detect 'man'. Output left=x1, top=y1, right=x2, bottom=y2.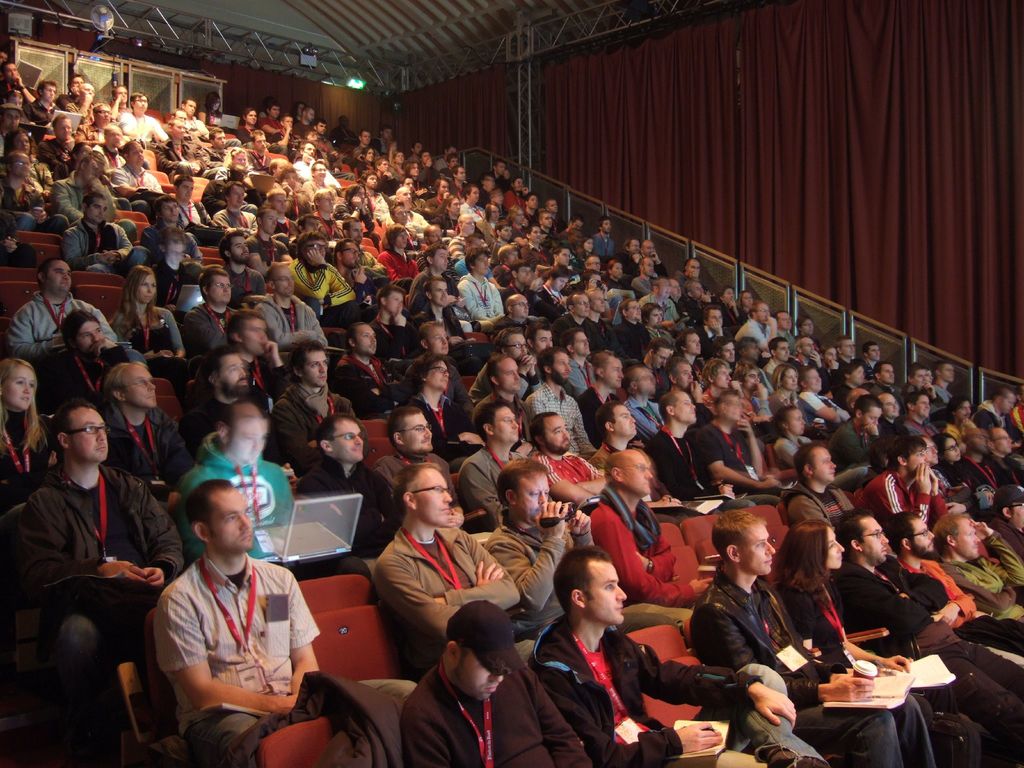
left=685, top=260, right=708, bottom=280.
